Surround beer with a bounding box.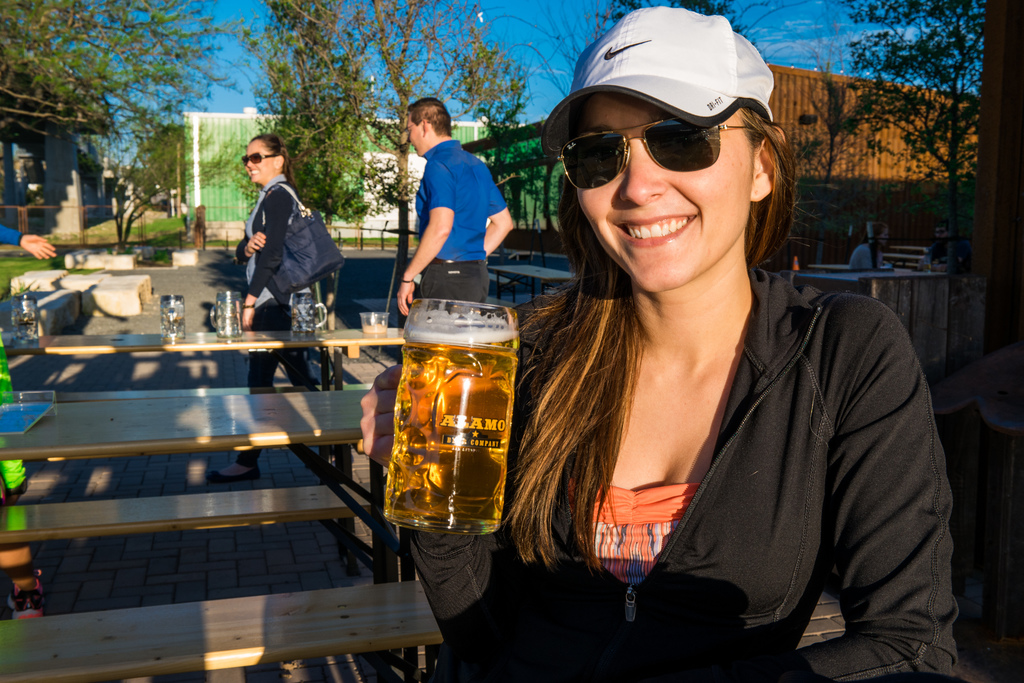
bbox=(374, 292, 510, 552).
